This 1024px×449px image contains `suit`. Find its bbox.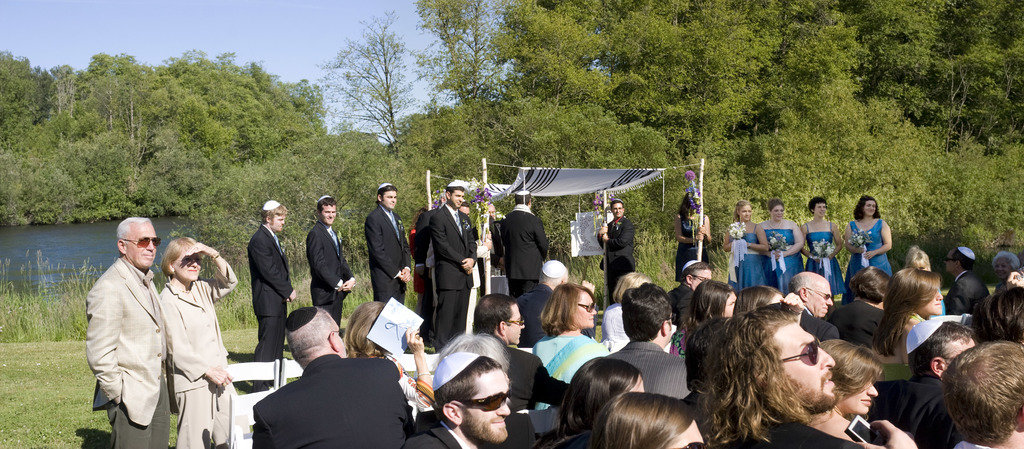
pyautogui.locateOnScreen(365, 198, 417, 309).
